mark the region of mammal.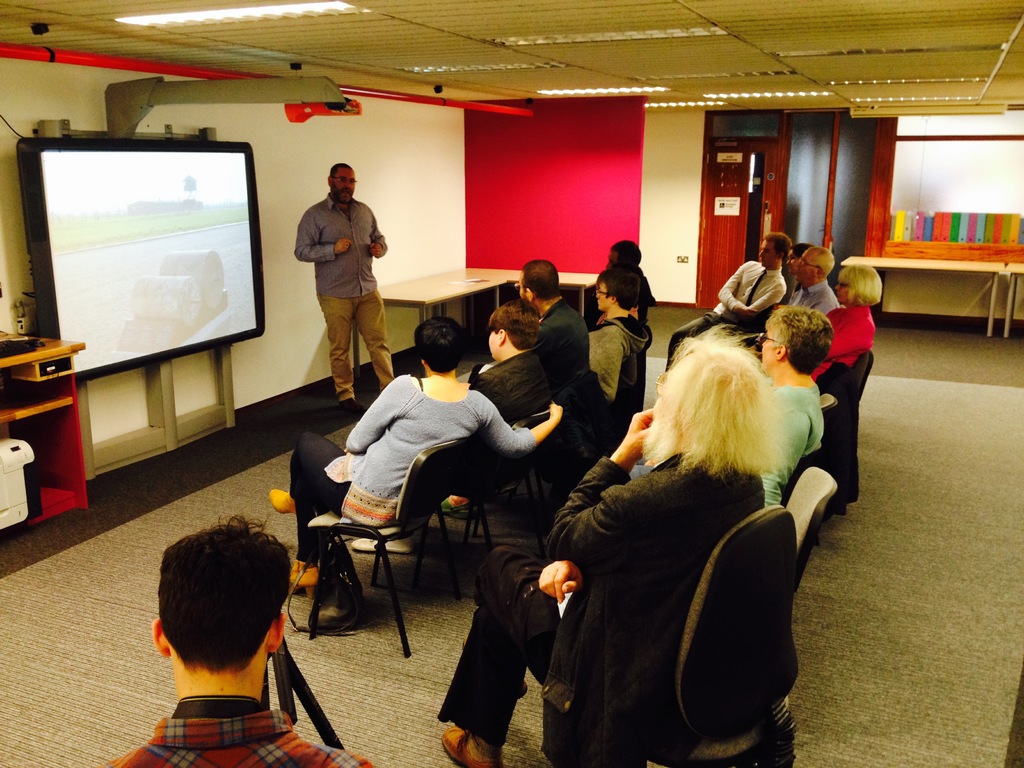
Region: detection(431, 318, 769, 767).
